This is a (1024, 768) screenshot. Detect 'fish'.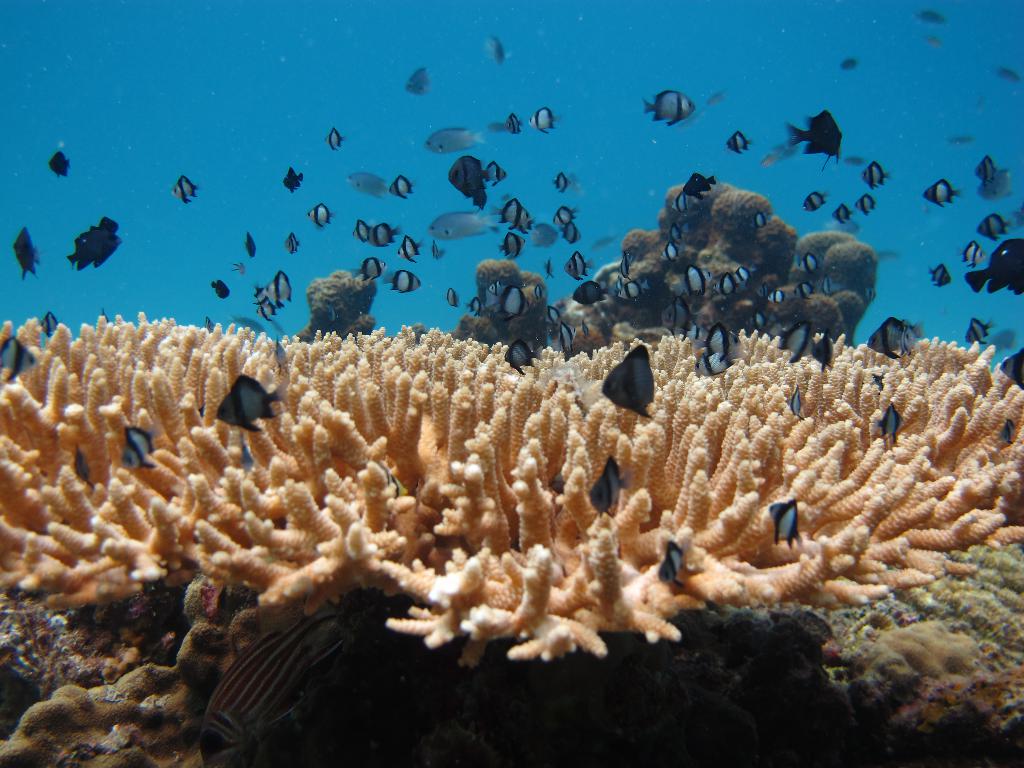
(47,151,70,179).
